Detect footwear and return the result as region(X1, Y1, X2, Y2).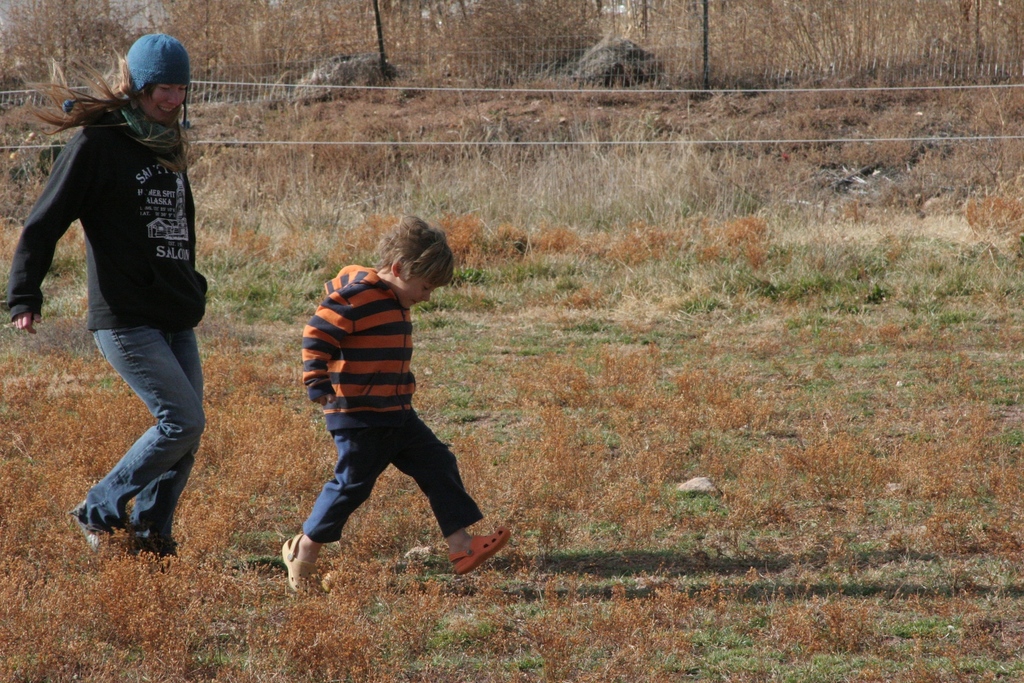
region(72, 509, 127, 561).
